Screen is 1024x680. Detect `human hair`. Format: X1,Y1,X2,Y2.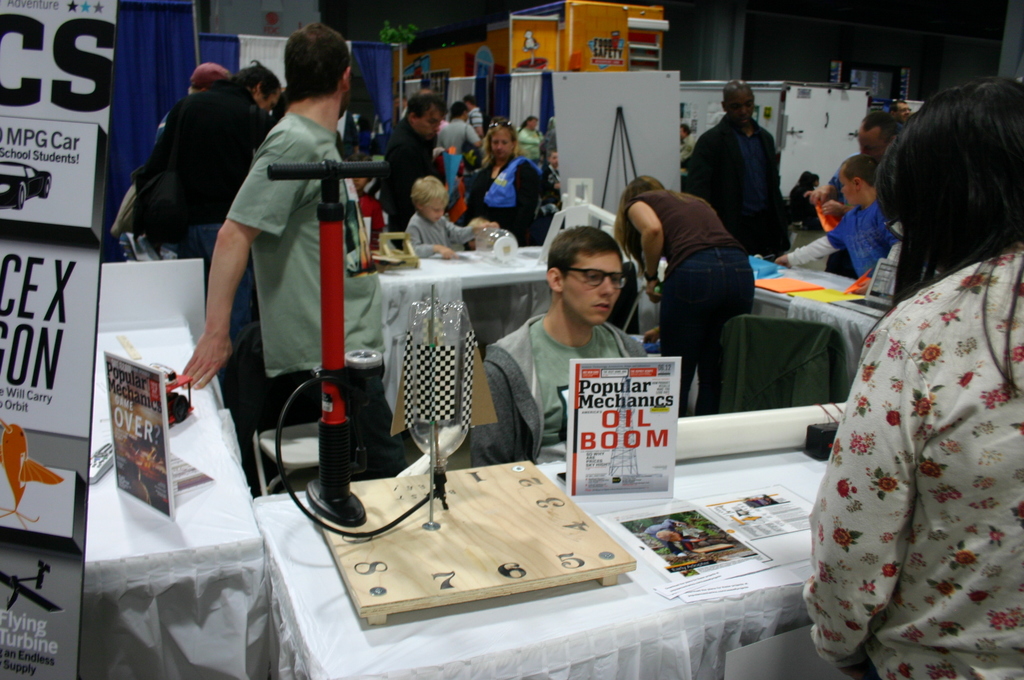
544,224,624,278.
